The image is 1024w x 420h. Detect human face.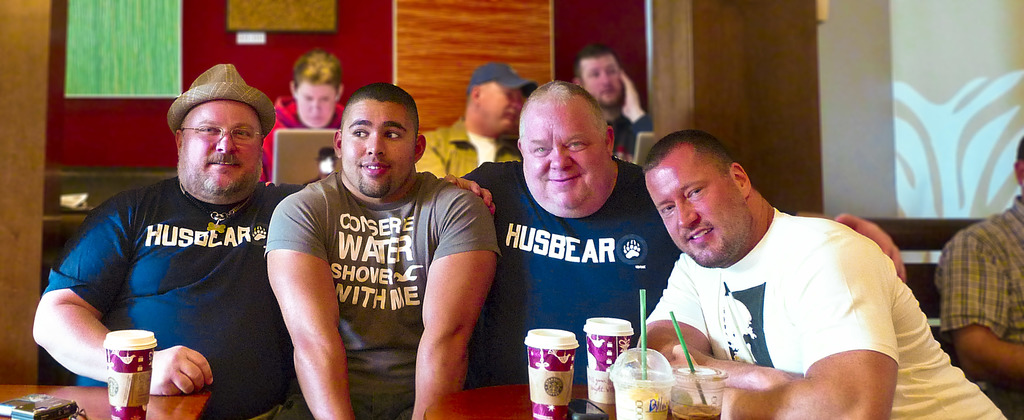
Detection: 645, 158, 736, 264.
